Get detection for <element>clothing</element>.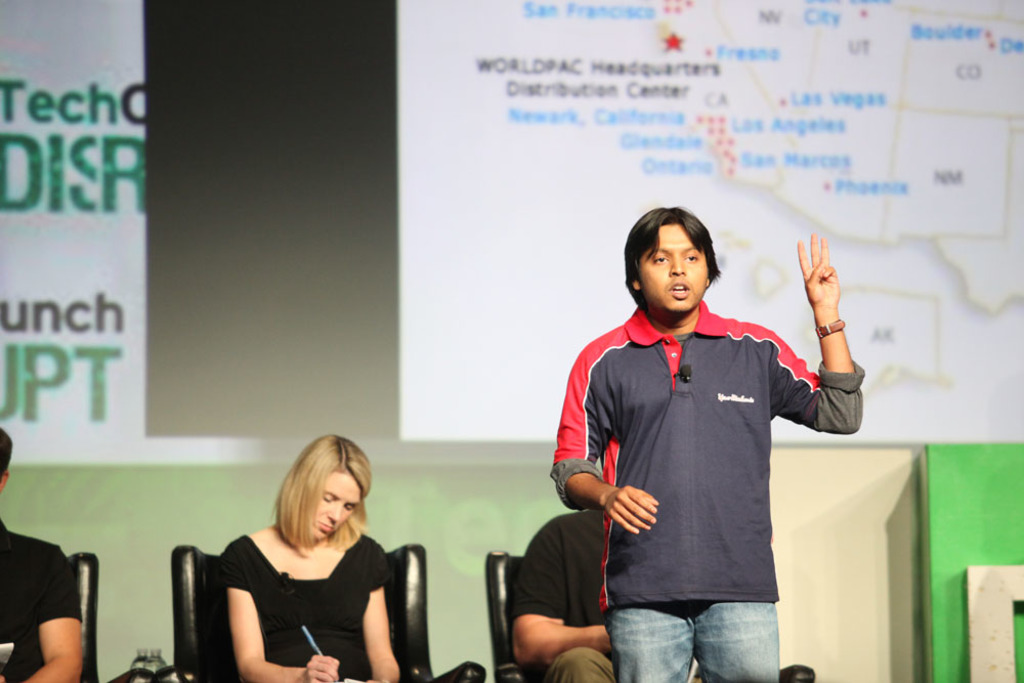
Detection: {"left": 538, "top": 304, "right": 857, "bottom": 682}.
